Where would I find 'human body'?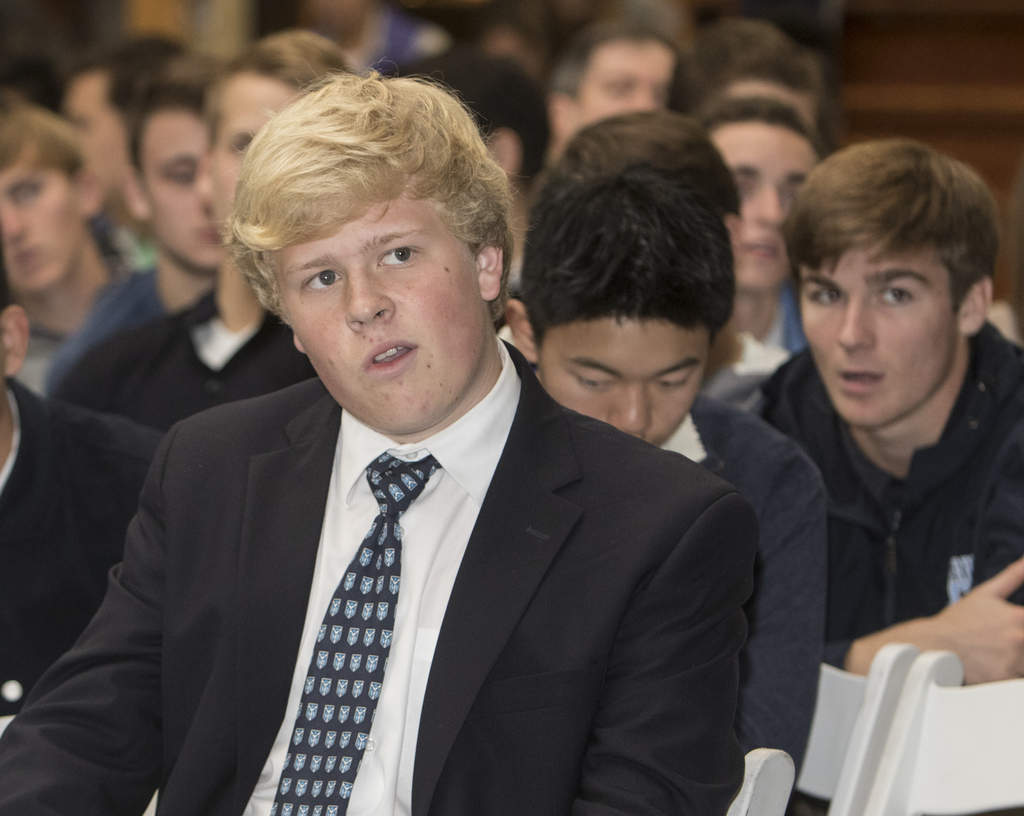
At <box>570,99,735,250</box>.
